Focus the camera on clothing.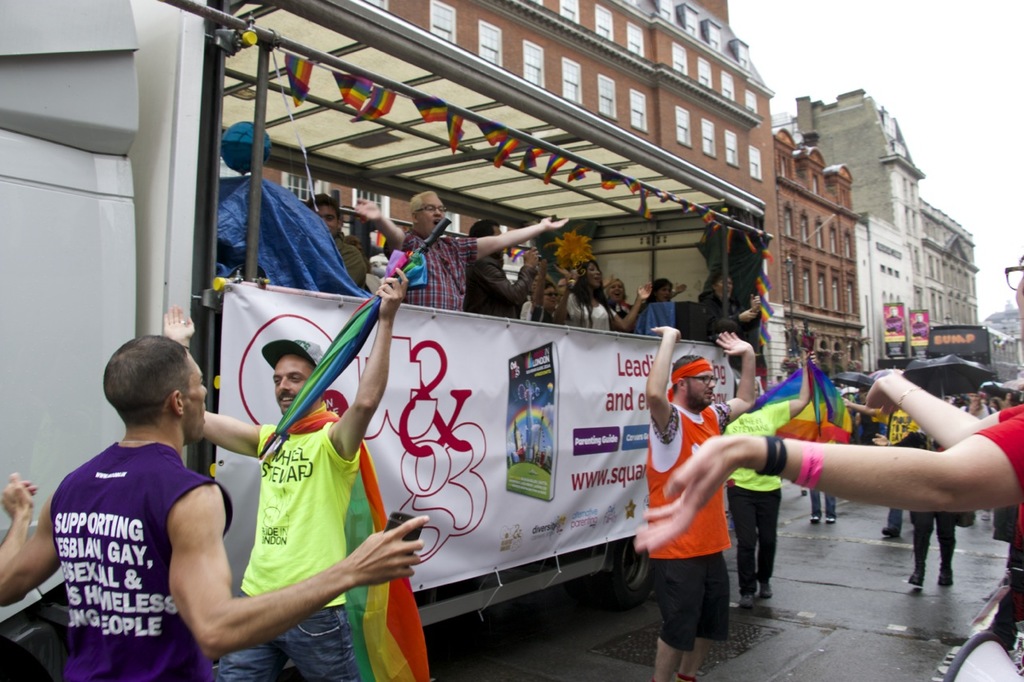
Focus region: <bbox>811, 485, 842, 520</bbox>.
